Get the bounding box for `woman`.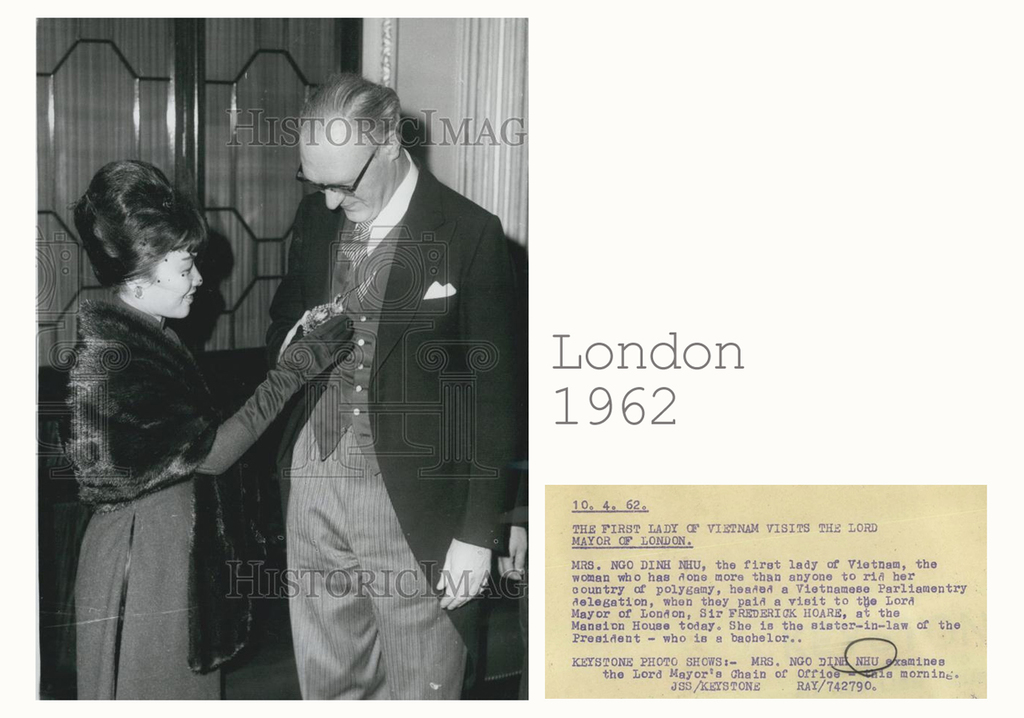
bbox(49, 149, 287, 684).
